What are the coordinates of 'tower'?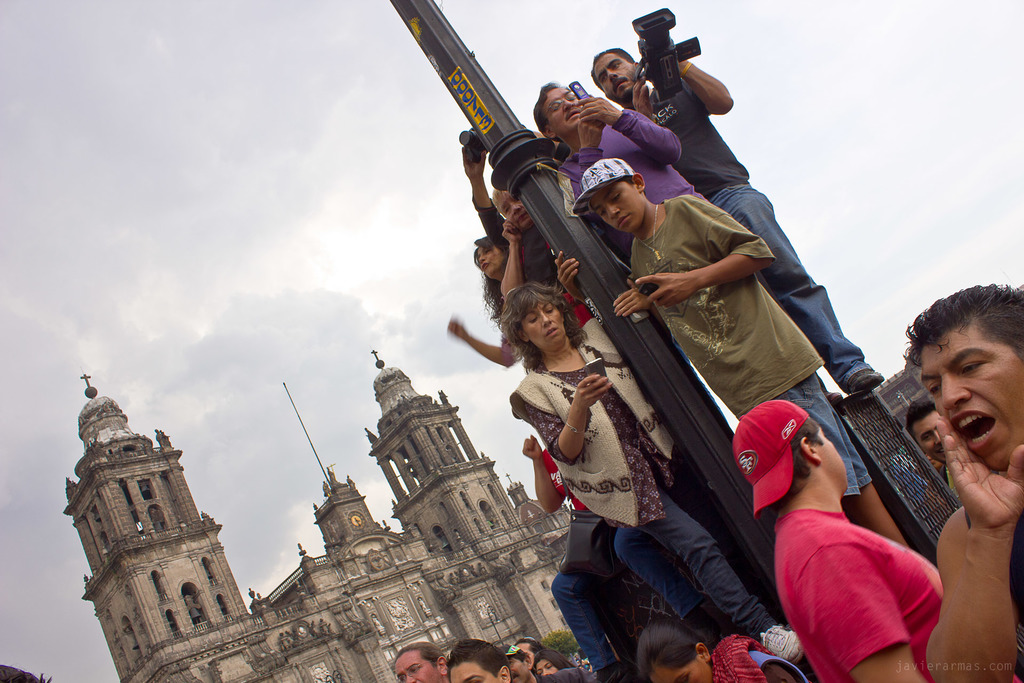
279 384 385 543.
